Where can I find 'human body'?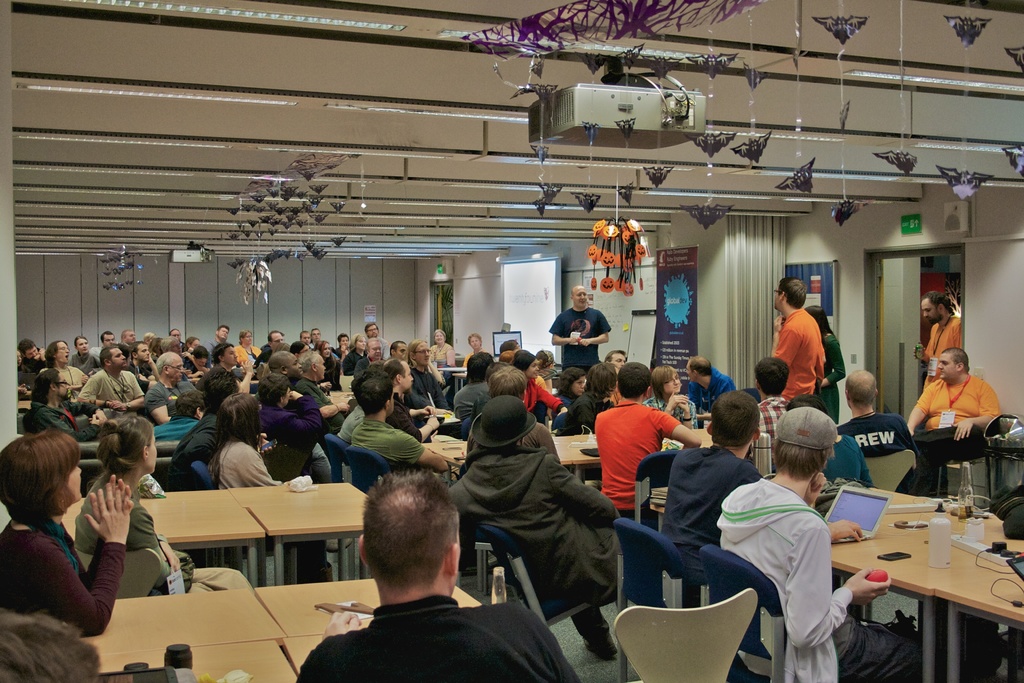
You can find it at (168,368,246,495).
